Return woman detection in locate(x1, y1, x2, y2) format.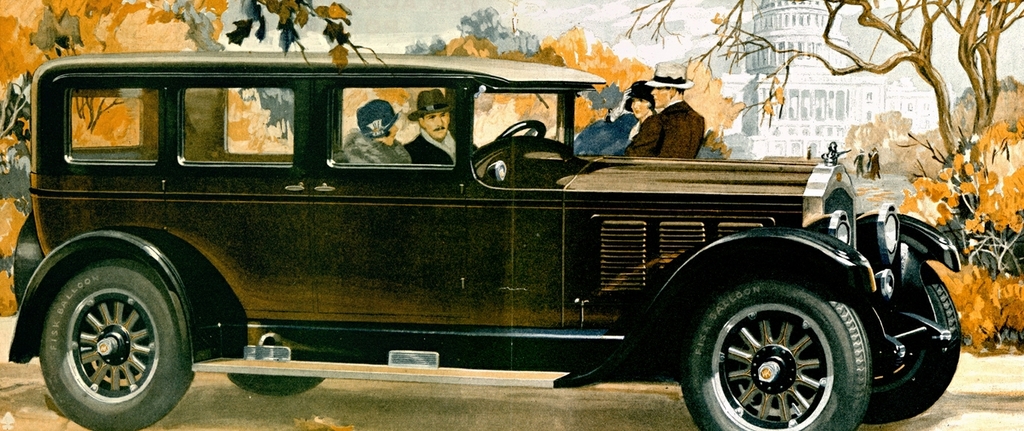
locate(347, 95, 411, 164).
